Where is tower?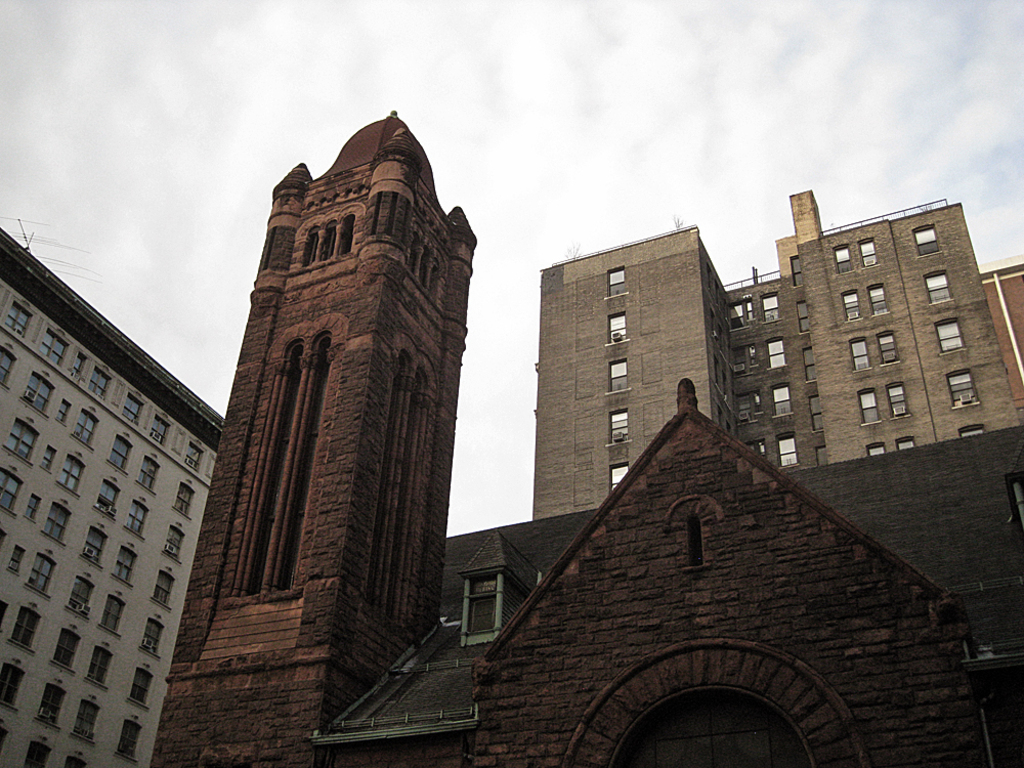
{"left": 0, "top": 227, "right": 229, "bottom": 767}.
